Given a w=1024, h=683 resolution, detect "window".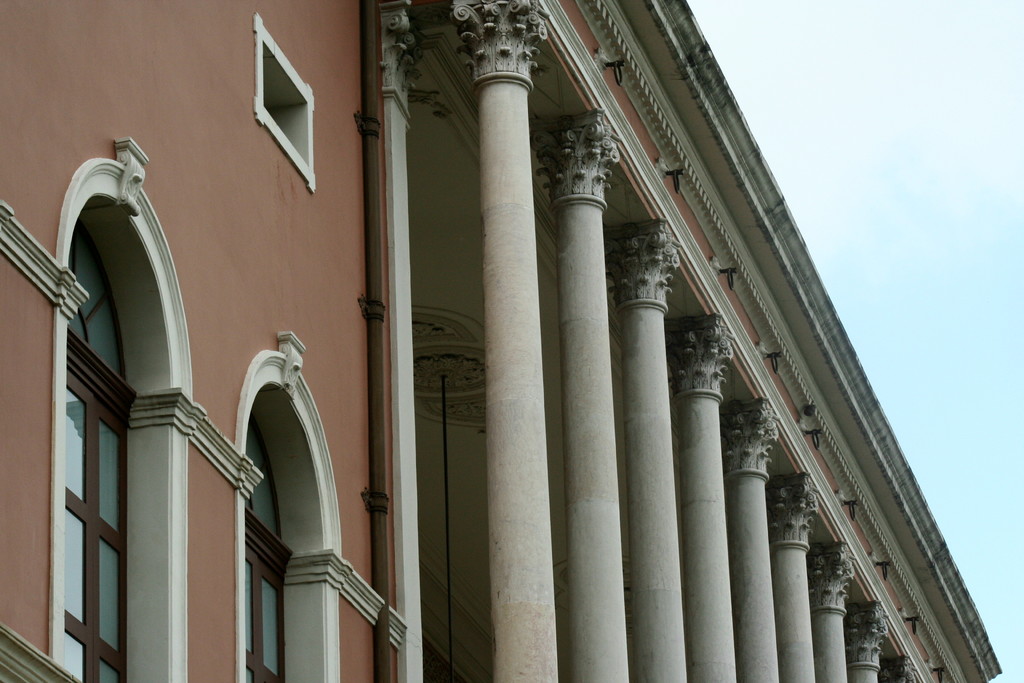
247 407 290 680.
